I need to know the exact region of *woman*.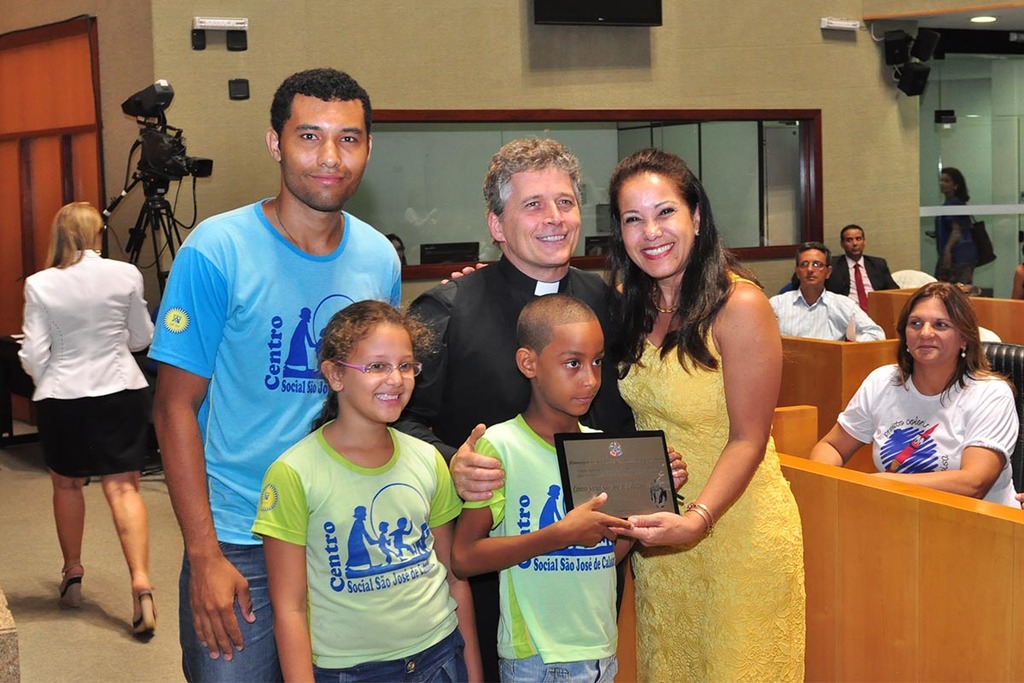
Region: <region>842, 277, 1009, 513</region>.
